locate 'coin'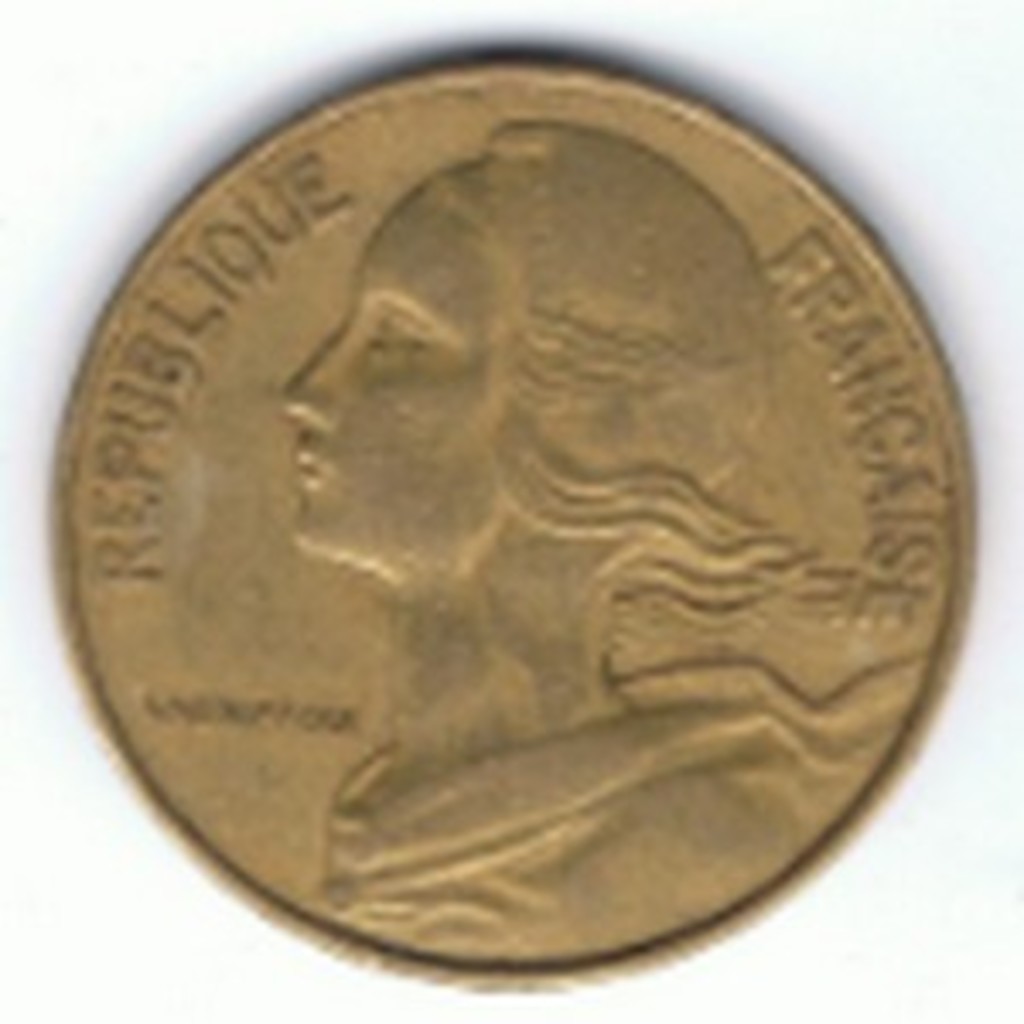
locate(55, 58, 986, 969)
